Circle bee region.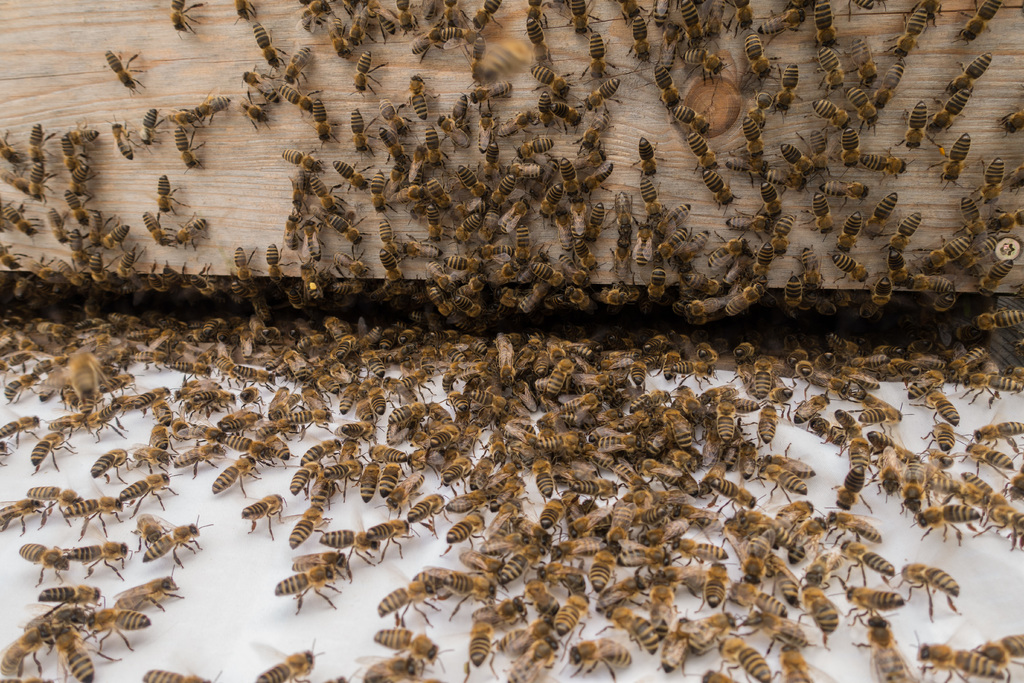
Region: <bbox>531, 18, 559, 62</bbox>.
